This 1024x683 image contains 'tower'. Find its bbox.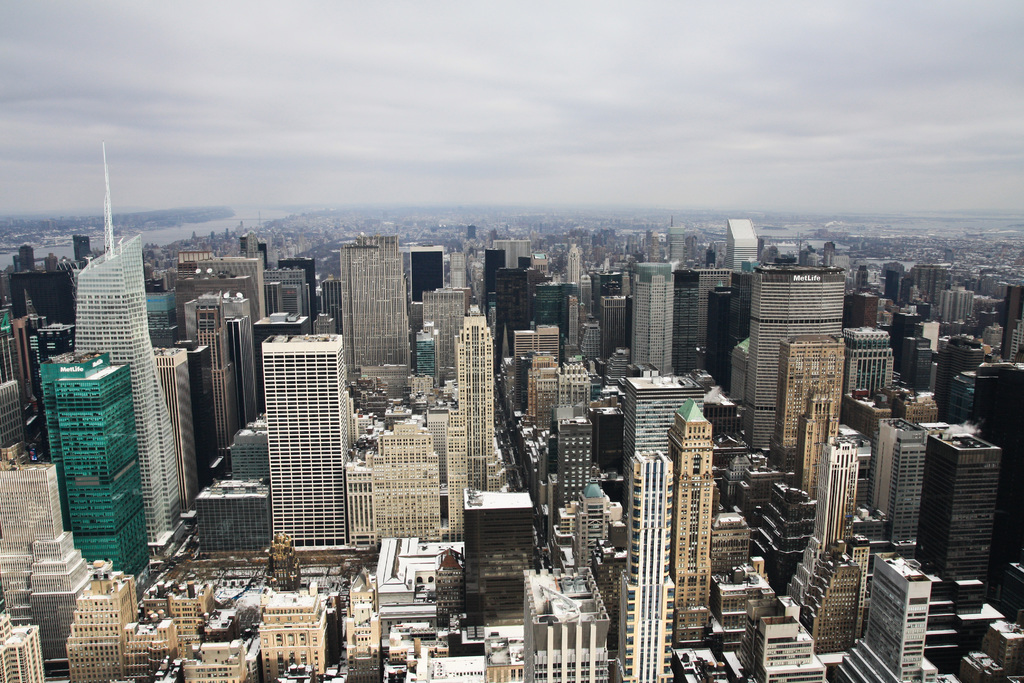
x1=230, y1=279, x2=349, y2=565.
